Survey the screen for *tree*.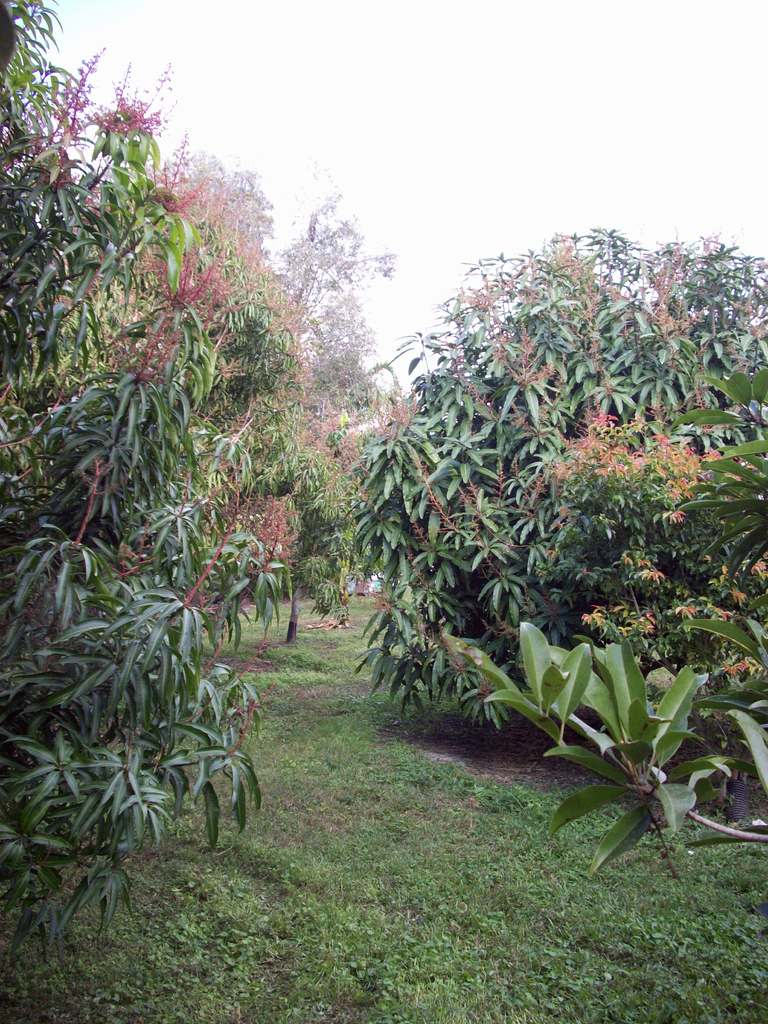
Survey found: 418, 376, 767, 834.
